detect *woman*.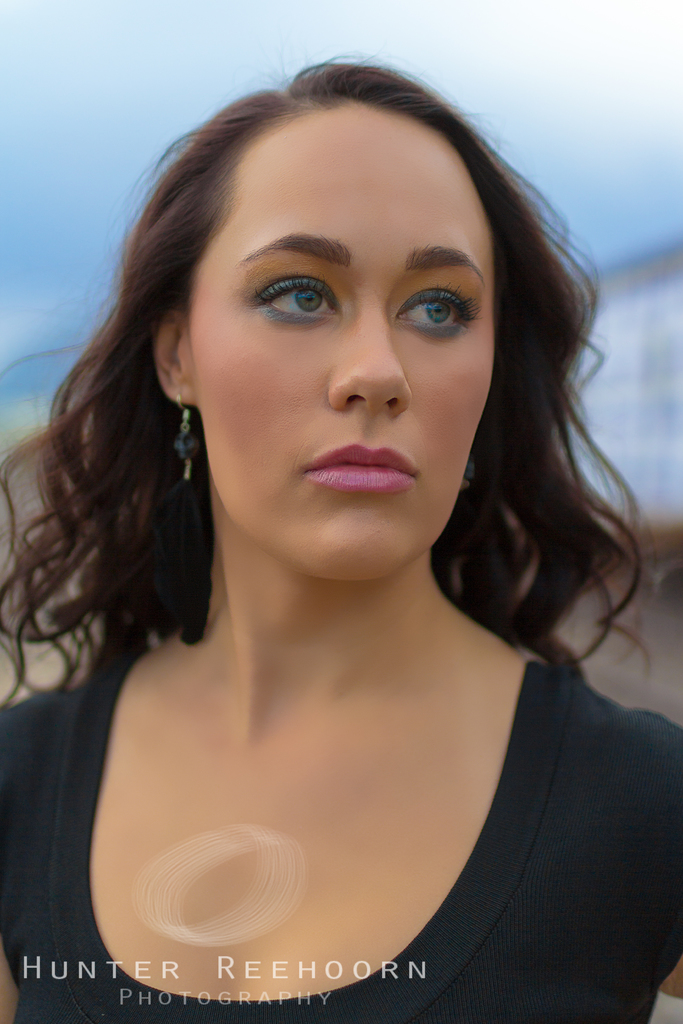
Detected at (0, 45, 682, 1023).
